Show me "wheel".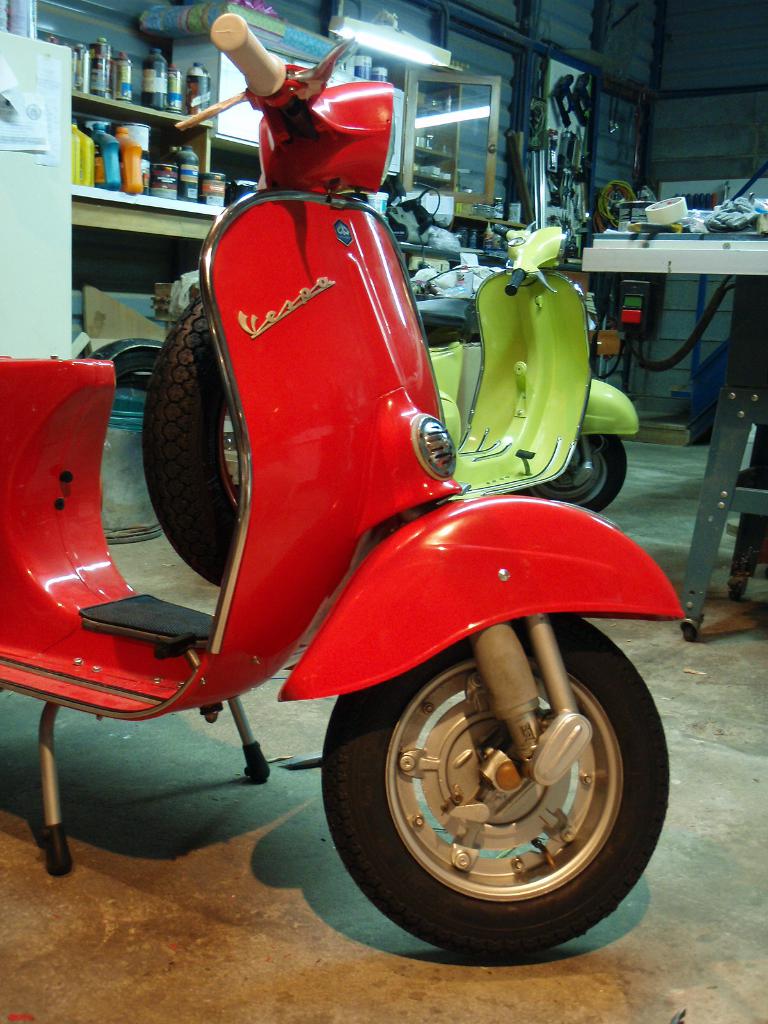
"wheel" is here: {"x1": 324, "y1": 618, "x2": 675, "y2": 950}.
